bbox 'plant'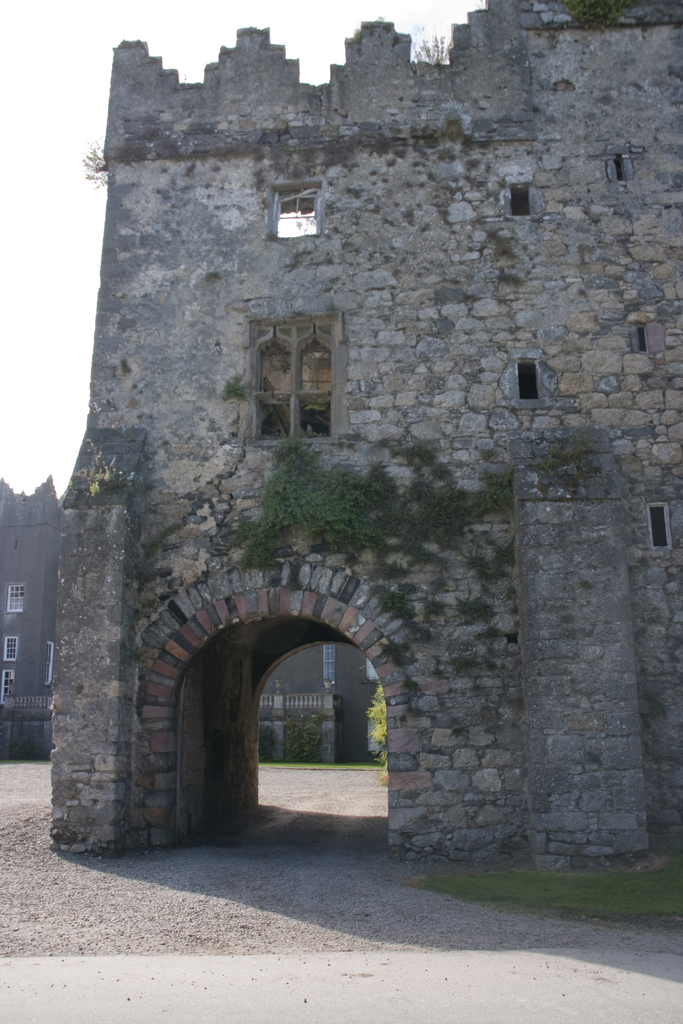
bbox=[133, 596, 159, 622]
